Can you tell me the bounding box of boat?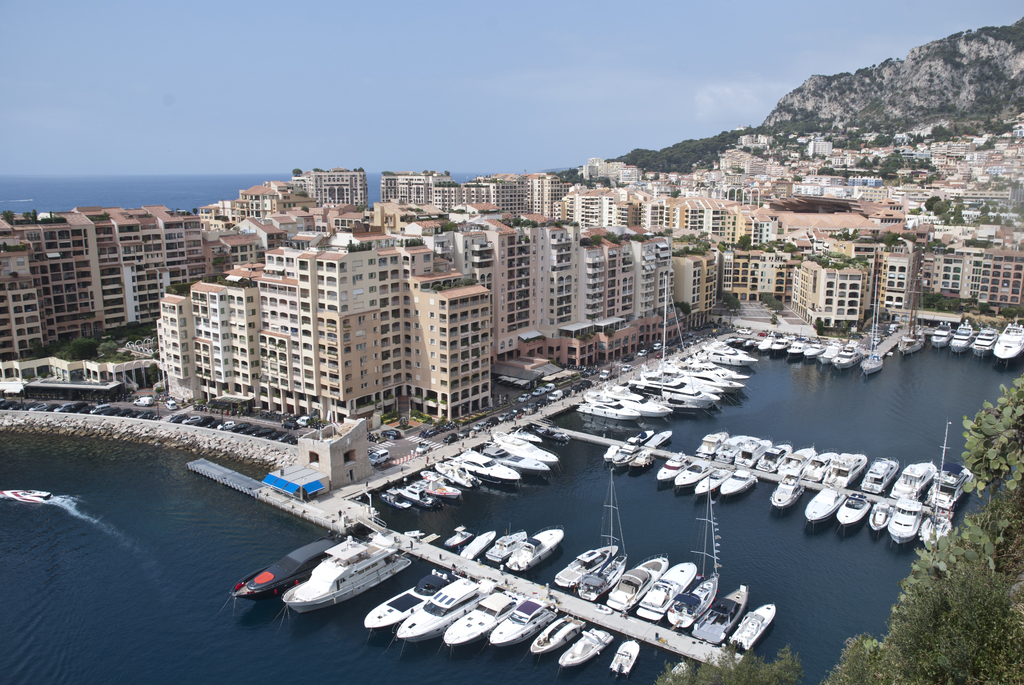
[230,530,378,605].
